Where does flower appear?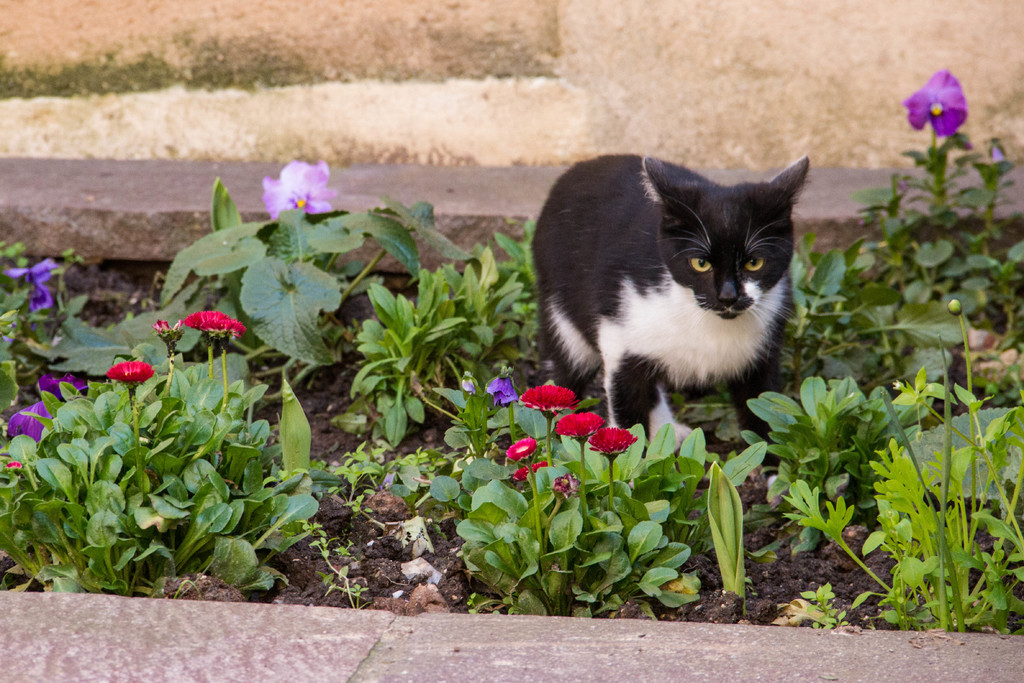
Appears at pyautogui.locateOnScreen(177, 311, 248, 342).
